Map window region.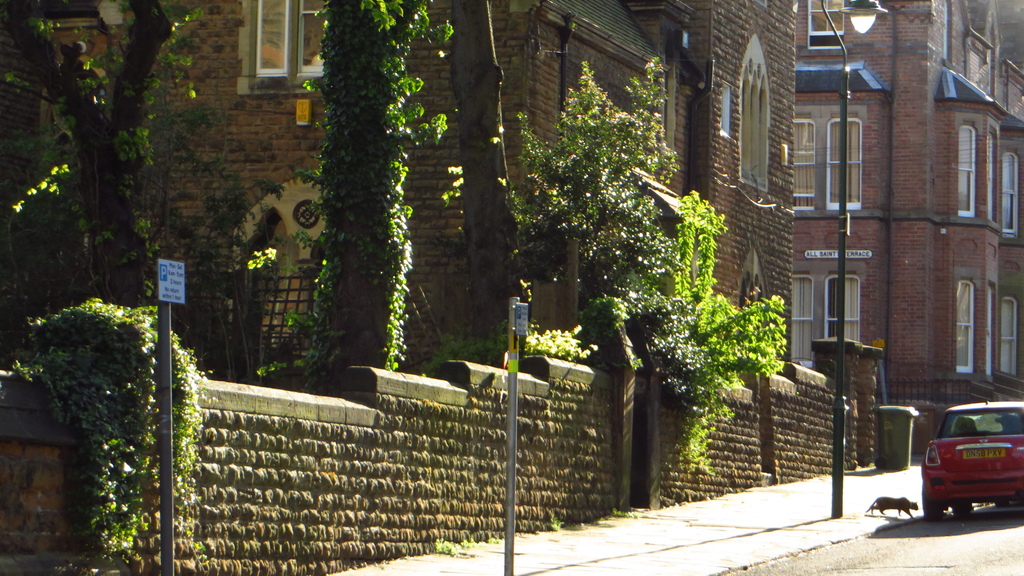
Mapped to locate(824, 271, 860, 342).
